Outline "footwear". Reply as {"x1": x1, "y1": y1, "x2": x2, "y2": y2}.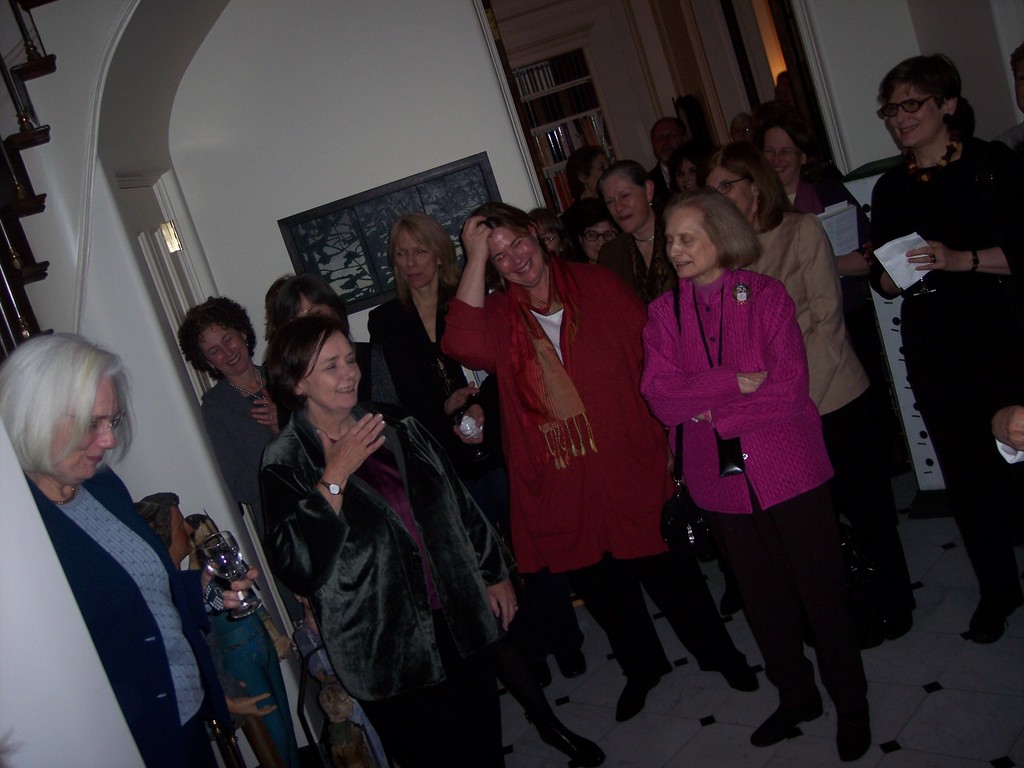
{"x1": 543, "y1": 725, "x2": 602, "y2": 767}.
